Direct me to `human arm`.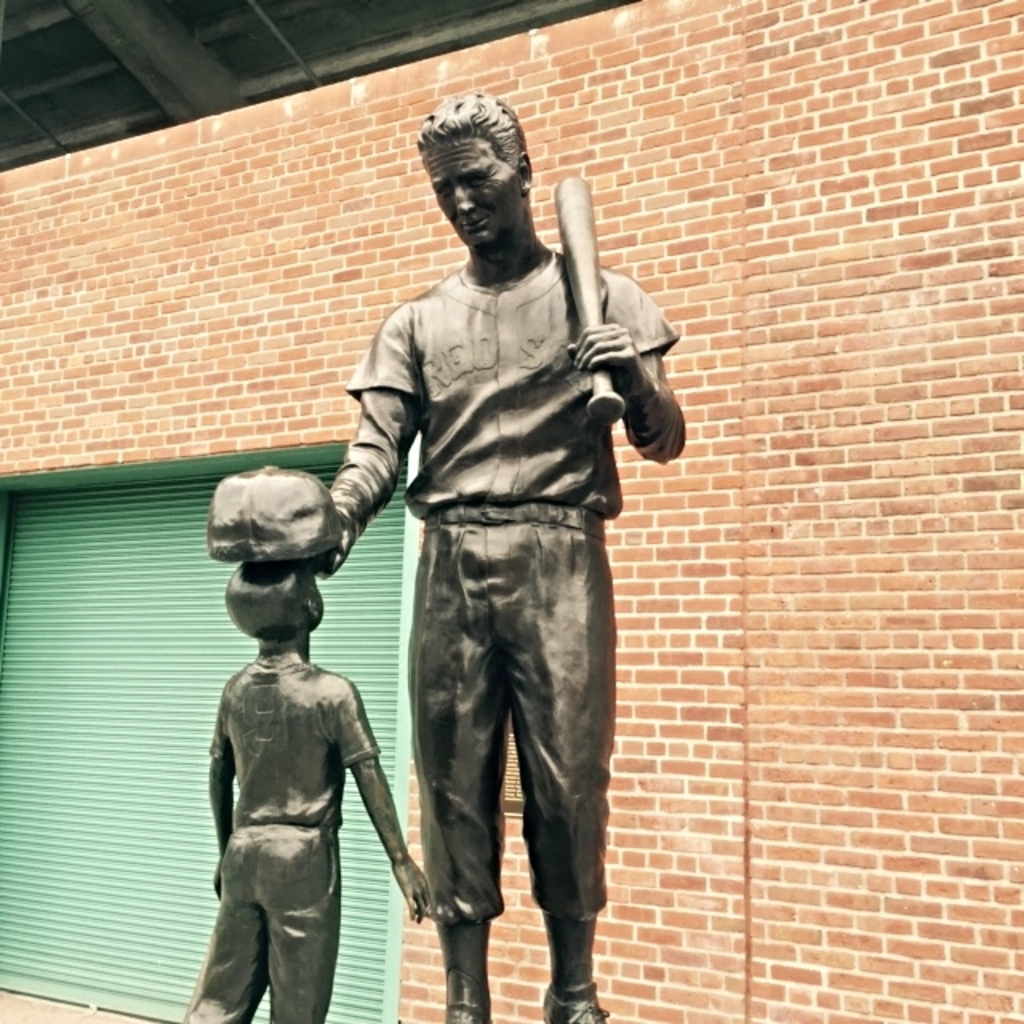
Direction: detection(208, 686, 234, 898).
